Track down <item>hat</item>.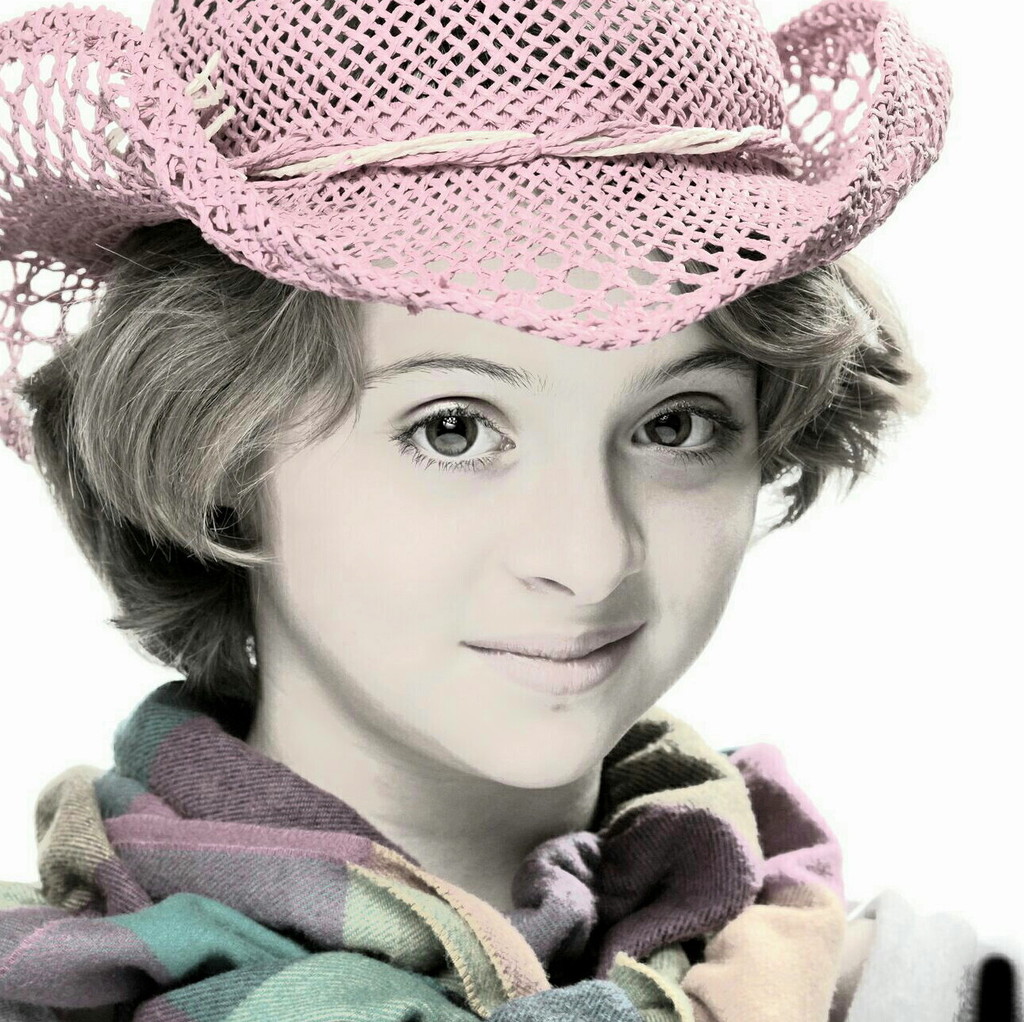
Tracked to select_region(0, 0, 955, 462).
